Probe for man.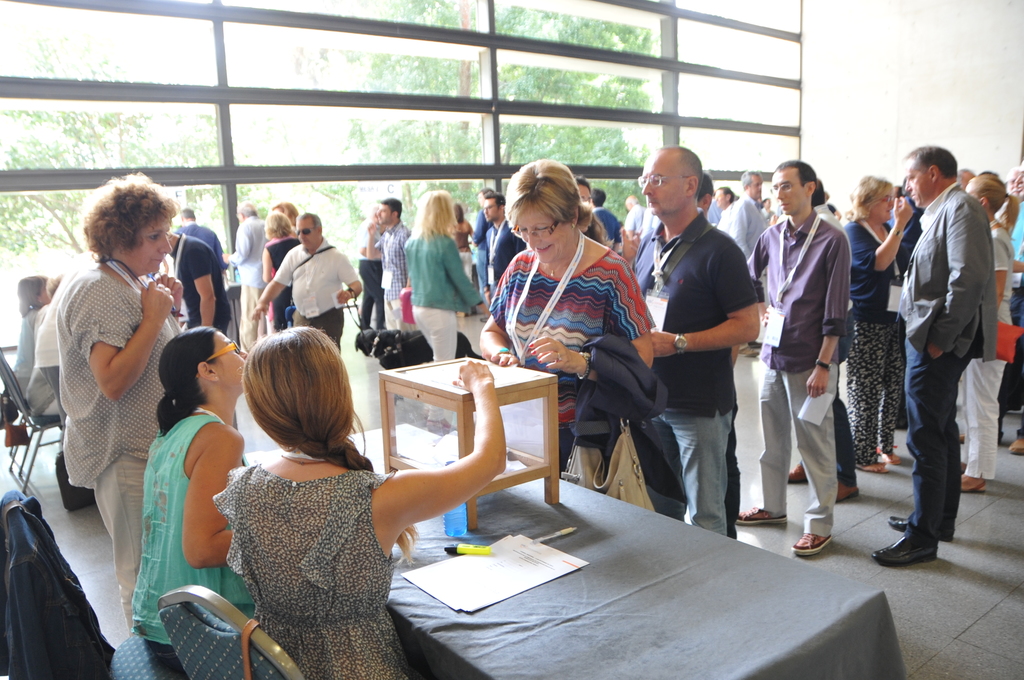
Probe result: pyautogui.locateOnScreen(1006, 168, 1021, 202).
